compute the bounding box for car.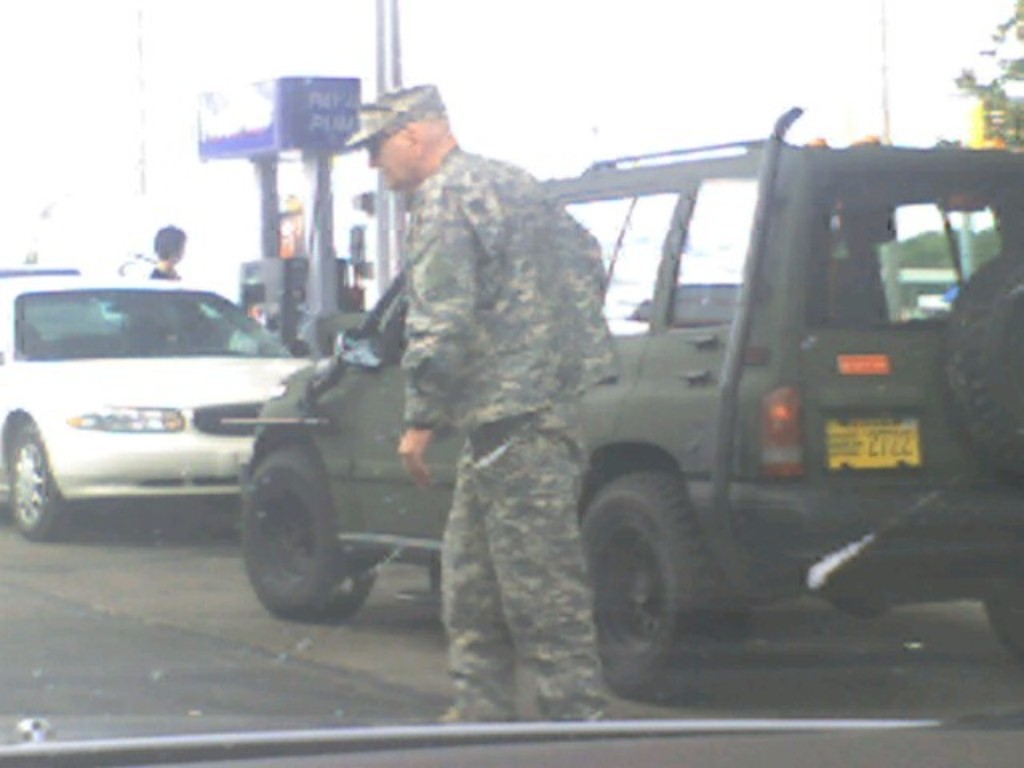
locate(0, 275, 320, 539).
